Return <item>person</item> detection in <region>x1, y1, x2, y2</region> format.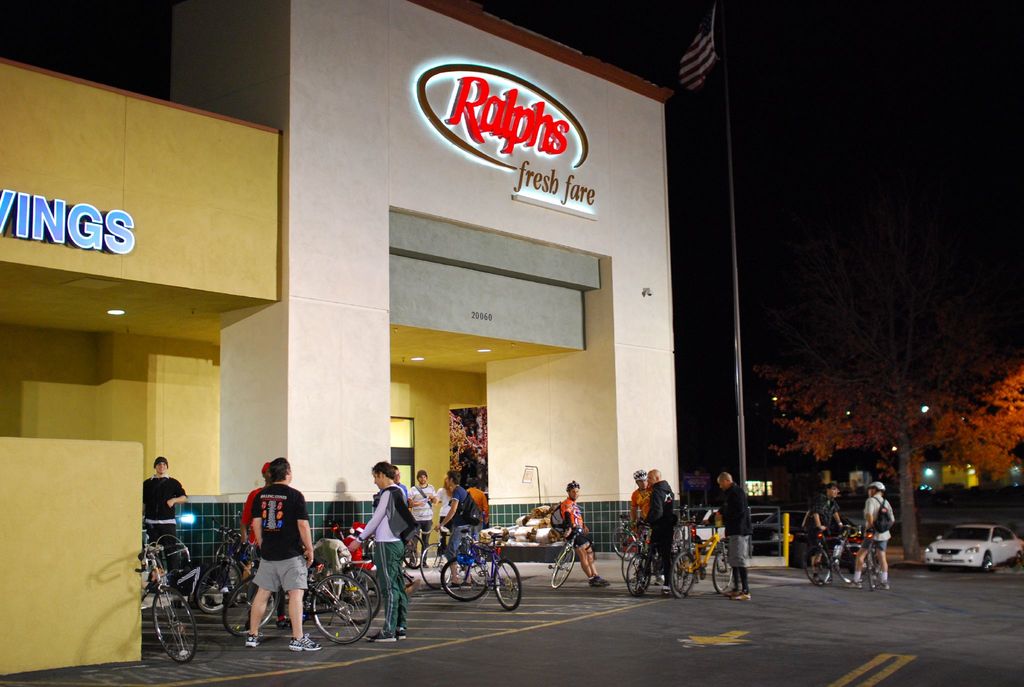
<region>714, 467, 753, 606</region>.
